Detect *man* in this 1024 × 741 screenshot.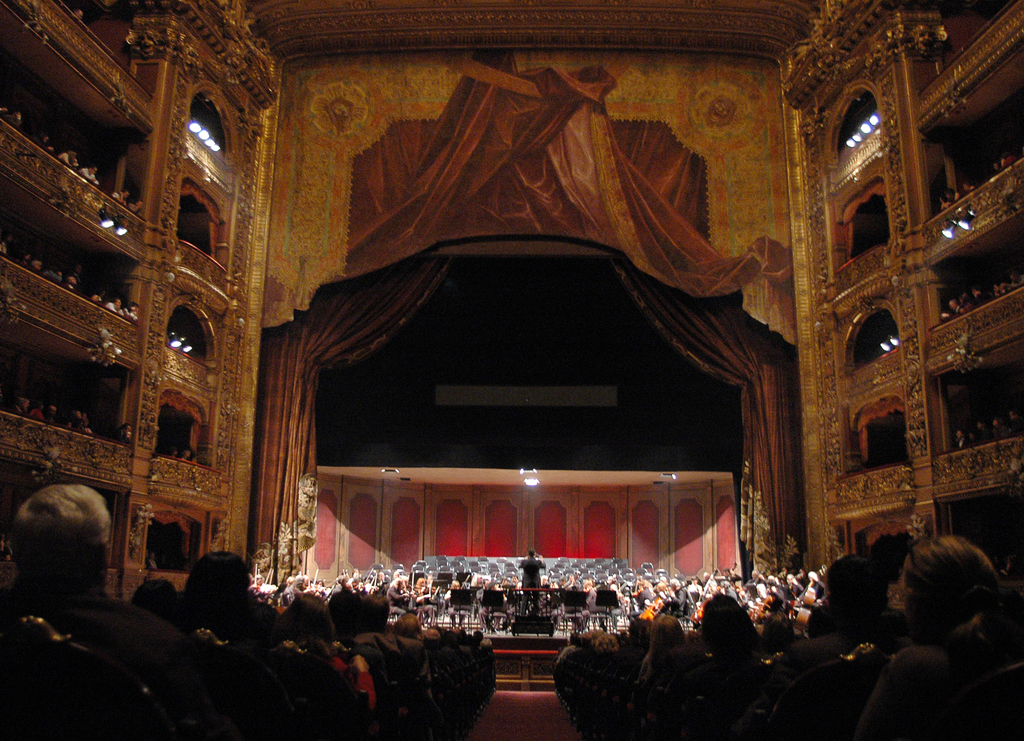
Detection: rect(955, 430, 968, 447).
